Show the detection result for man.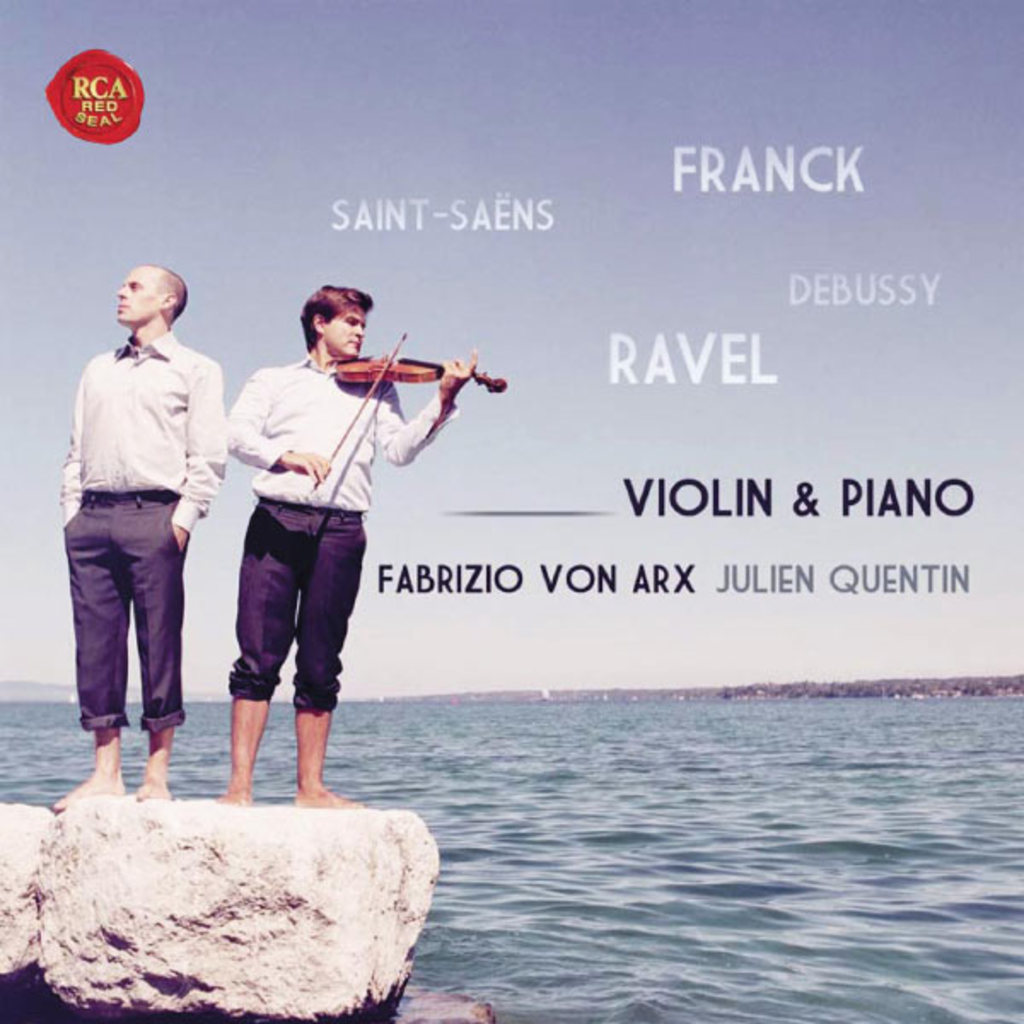
l=224, t=278, r=480, b=811.
